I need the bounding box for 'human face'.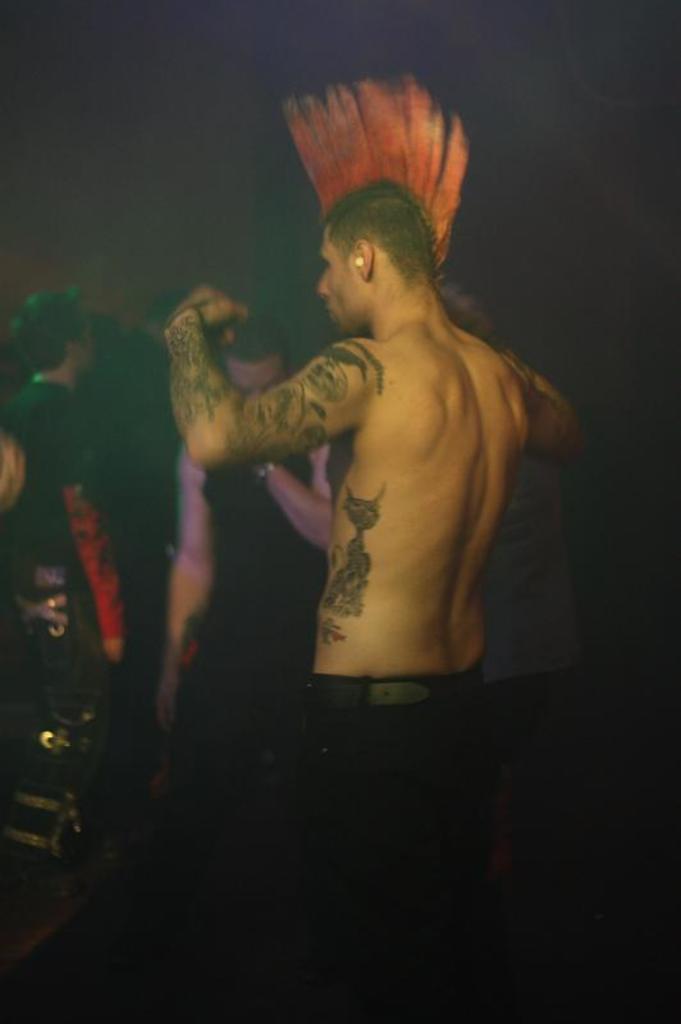
Here it is: left=312, top=229, right=366, bottom=334.
